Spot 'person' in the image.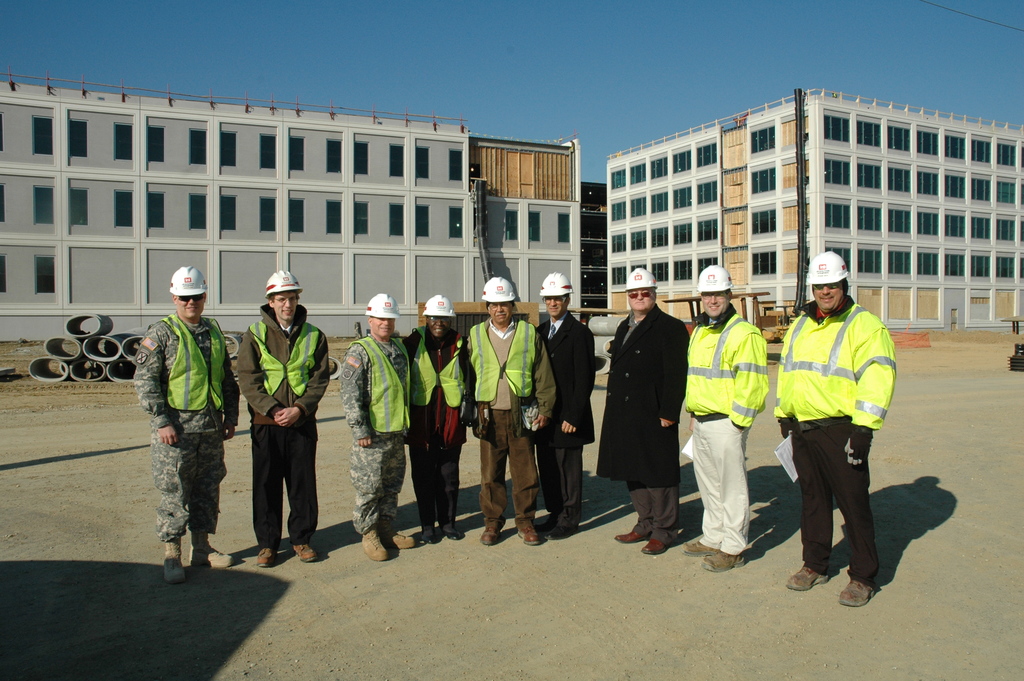
'person' found at [533, 271, 597, 534].
